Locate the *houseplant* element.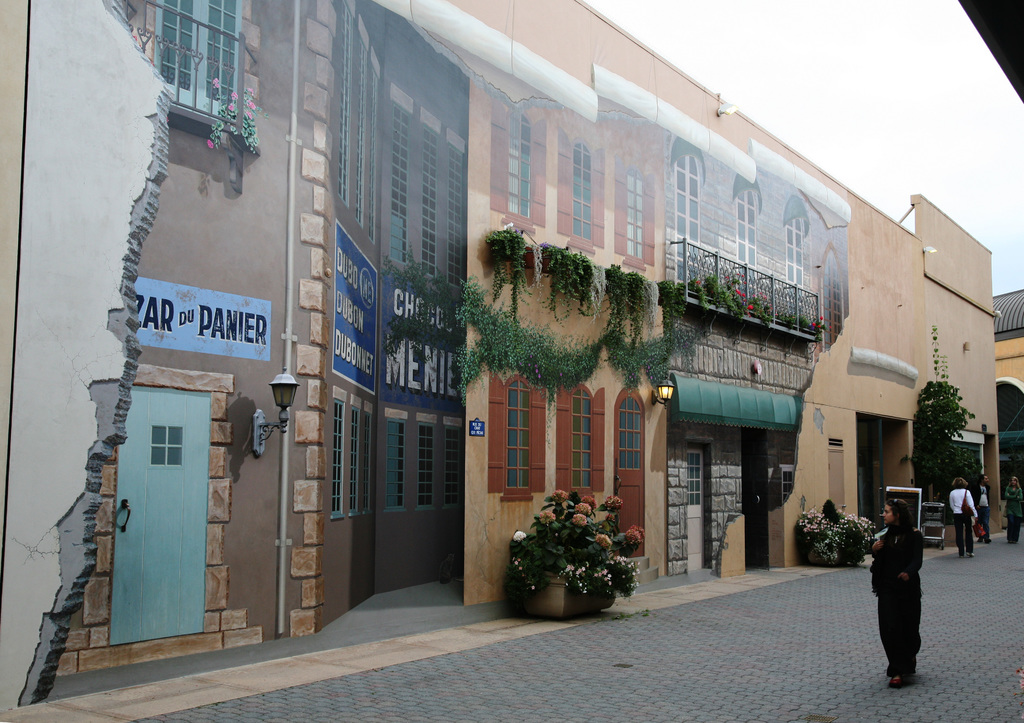
Element bbox: BBox(501, 489, 646, 619).
